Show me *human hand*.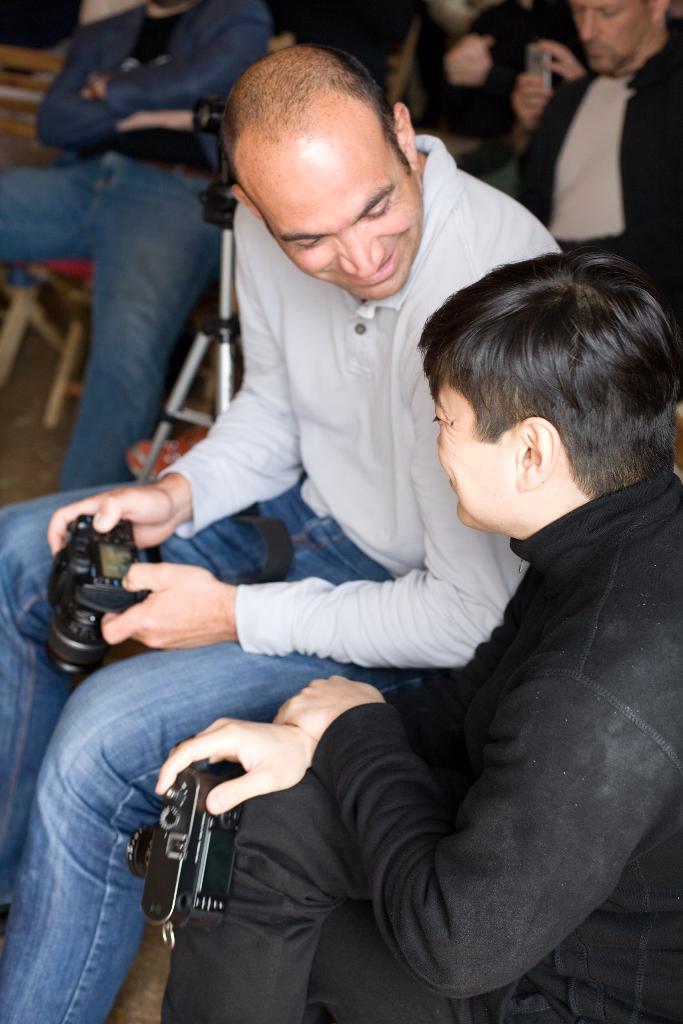
*human hand* is here: box(82, 75, 108, 101).
